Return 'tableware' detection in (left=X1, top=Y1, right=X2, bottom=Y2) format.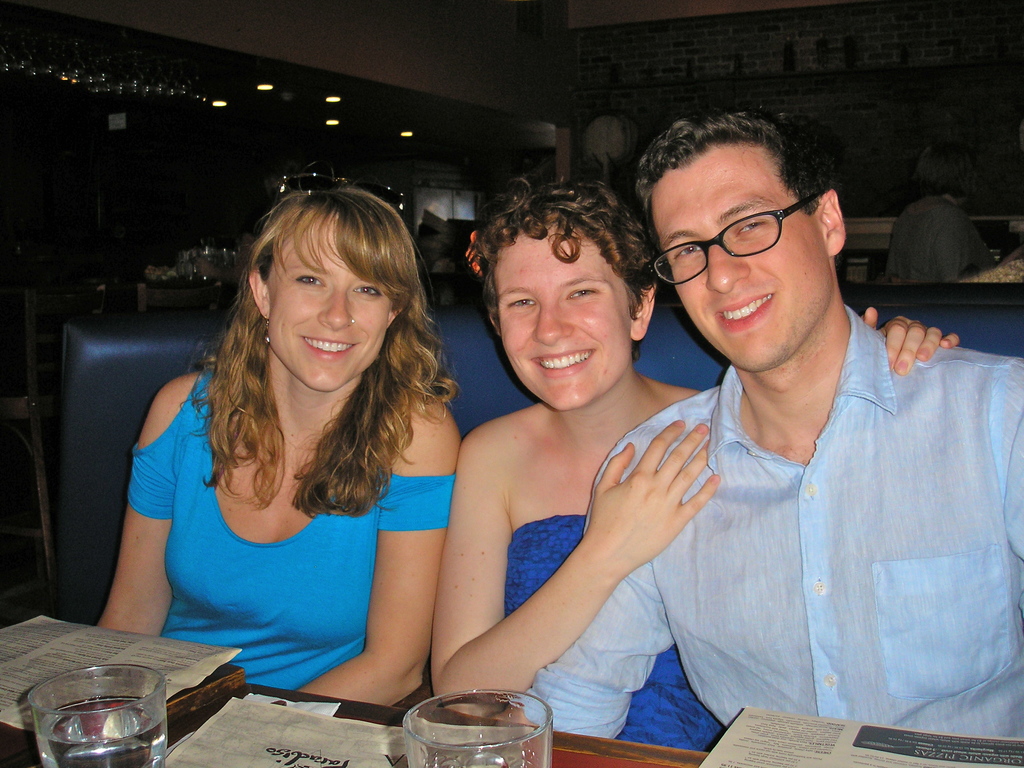
(left=28, top=659, right=168, bottom=767).
